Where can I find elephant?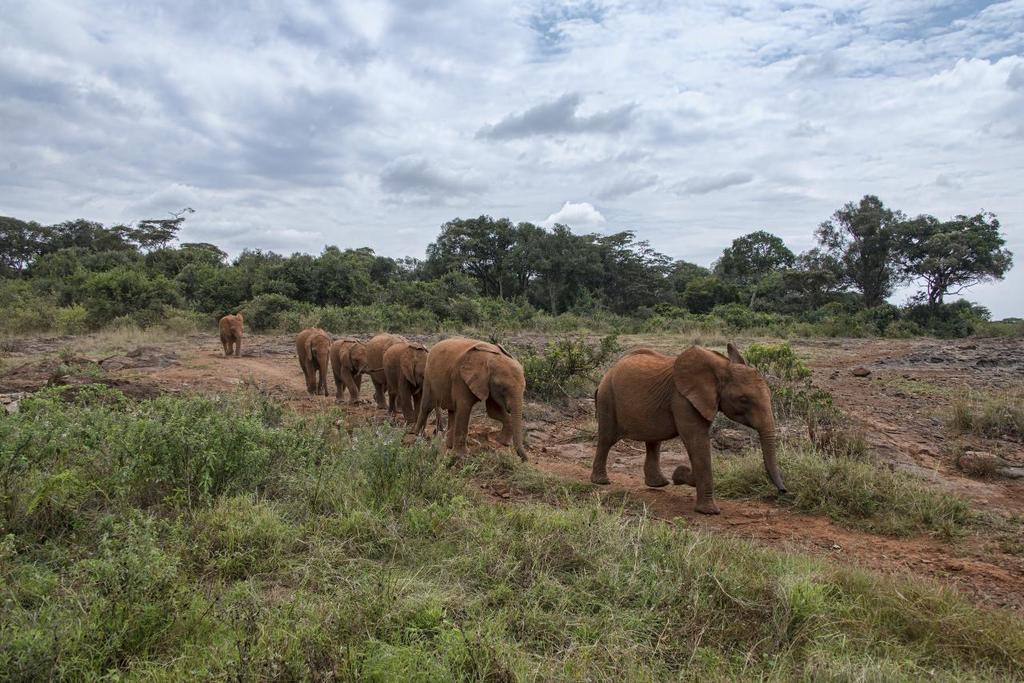
You can find it at detection(575, 344, 792, 507).
